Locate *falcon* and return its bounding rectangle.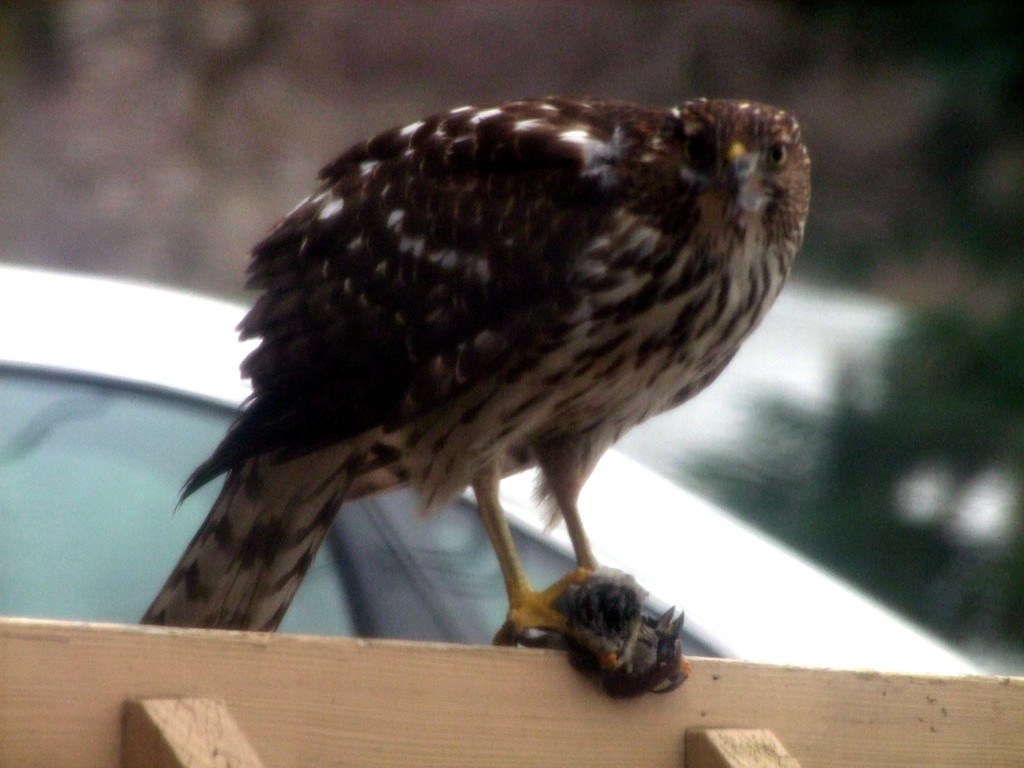
<bbox>145, 74, 823, 691</bbox>.
